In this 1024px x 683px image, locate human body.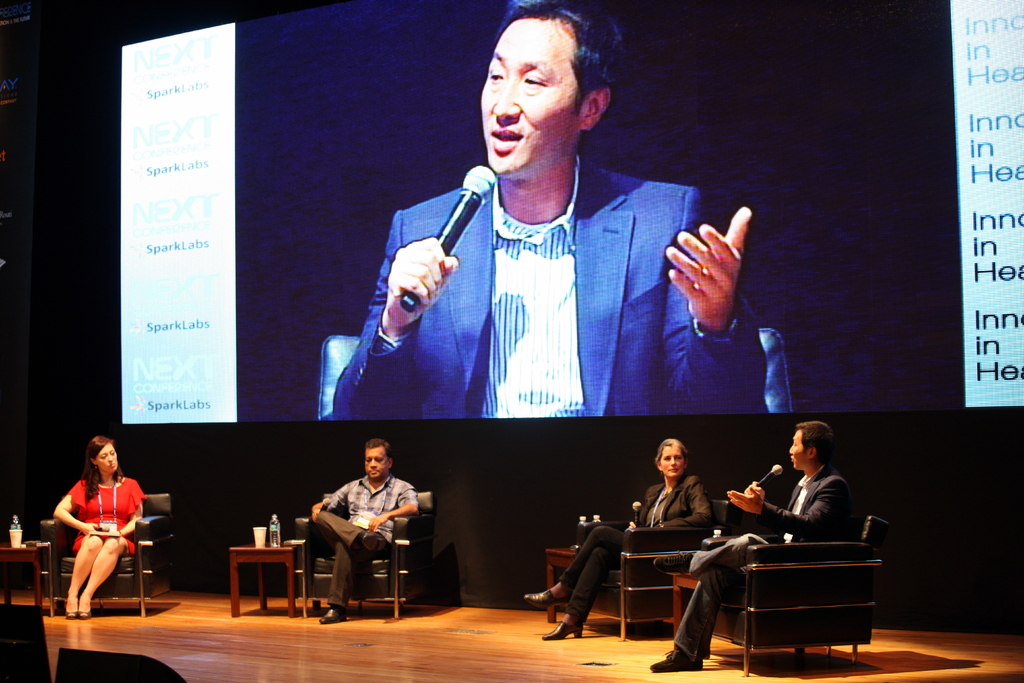
Bounding box: 50,442,150,624.
